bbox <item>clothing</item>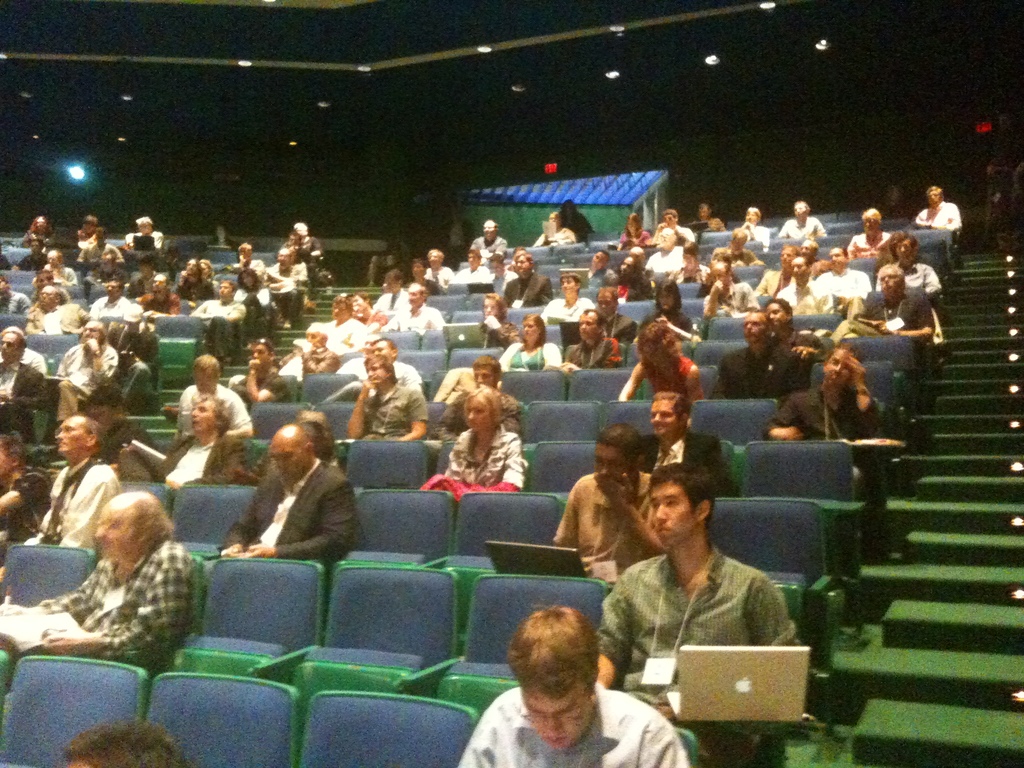
region(383, 302, 443, 338)
